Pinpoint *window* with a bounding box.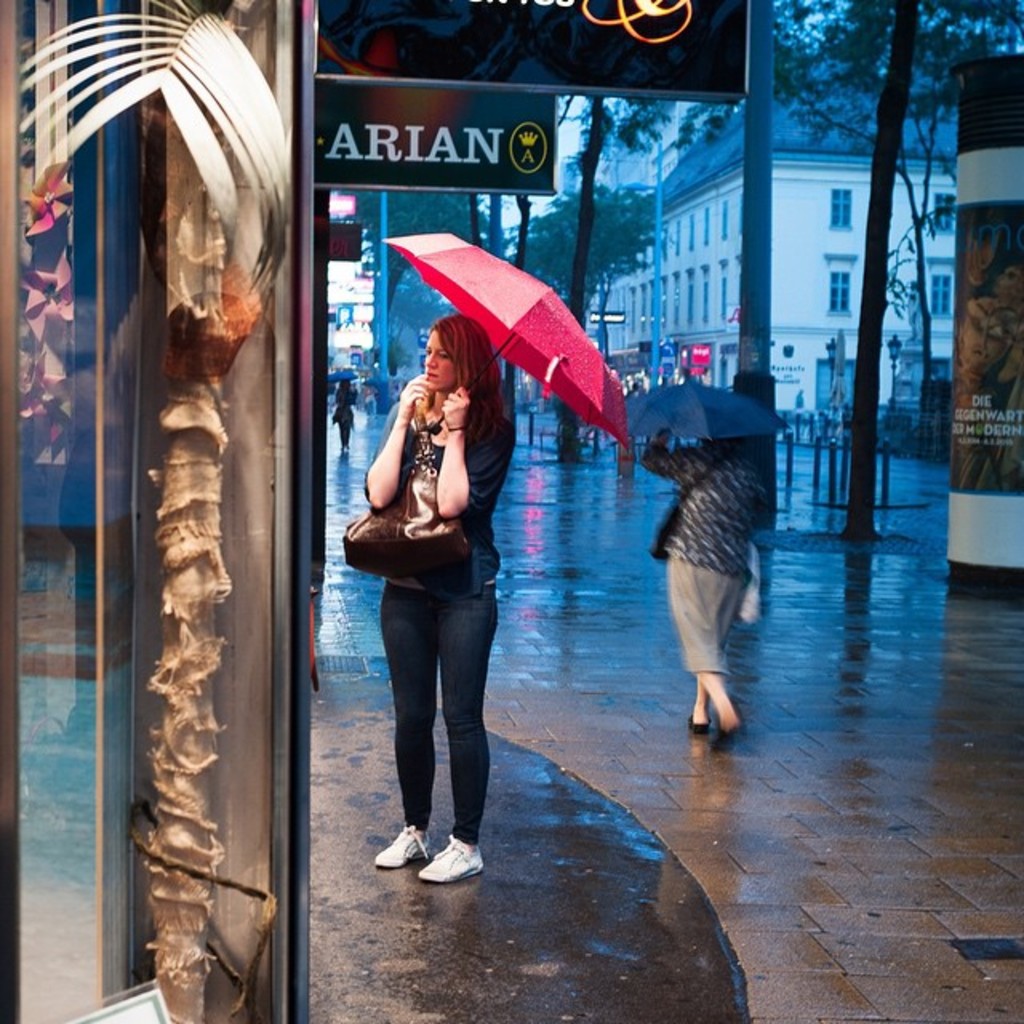
(686, 266, 702, 326).
